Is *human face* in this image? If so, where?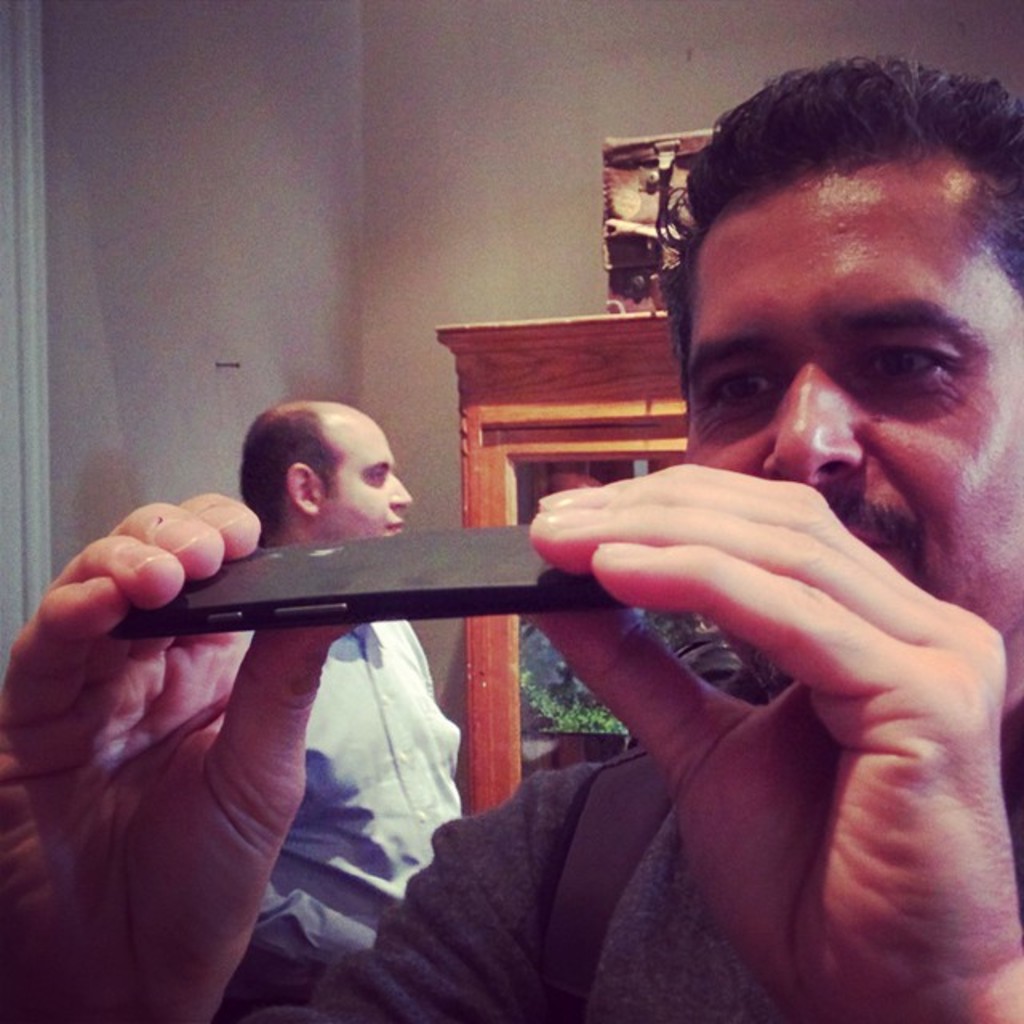
Yes, at {"x1": 309, "y1": 437, "x2": 411, "y2": 541}.
